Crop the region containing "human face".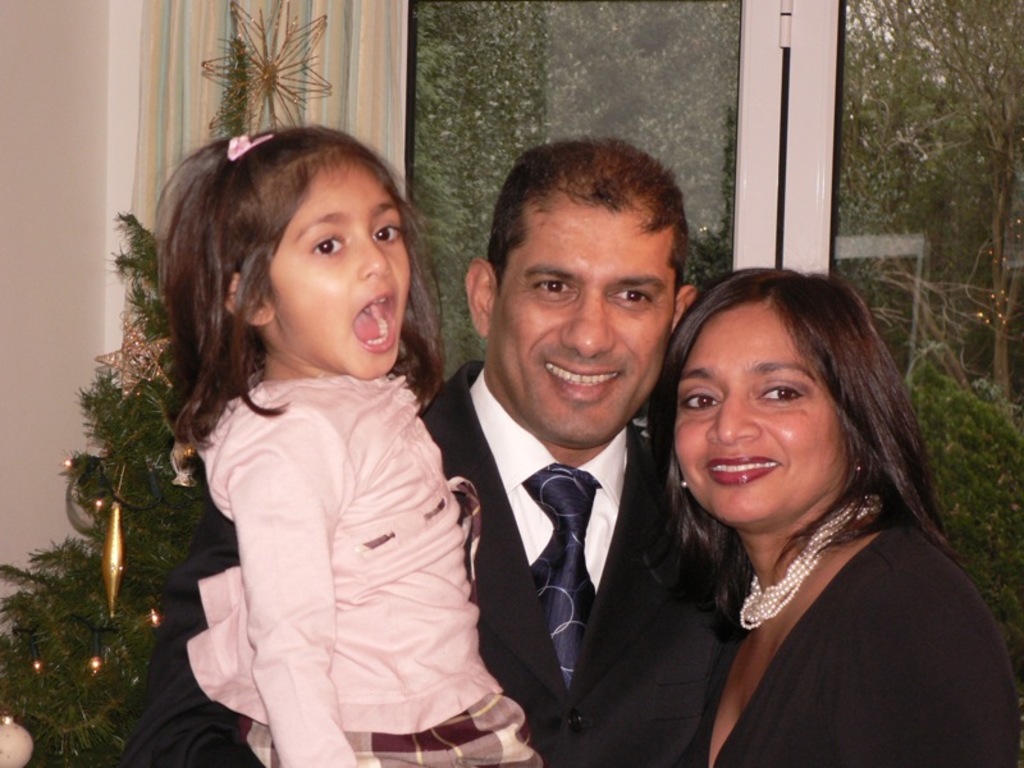
Crop region: left=268, top=163, right=413, bottom=379.
